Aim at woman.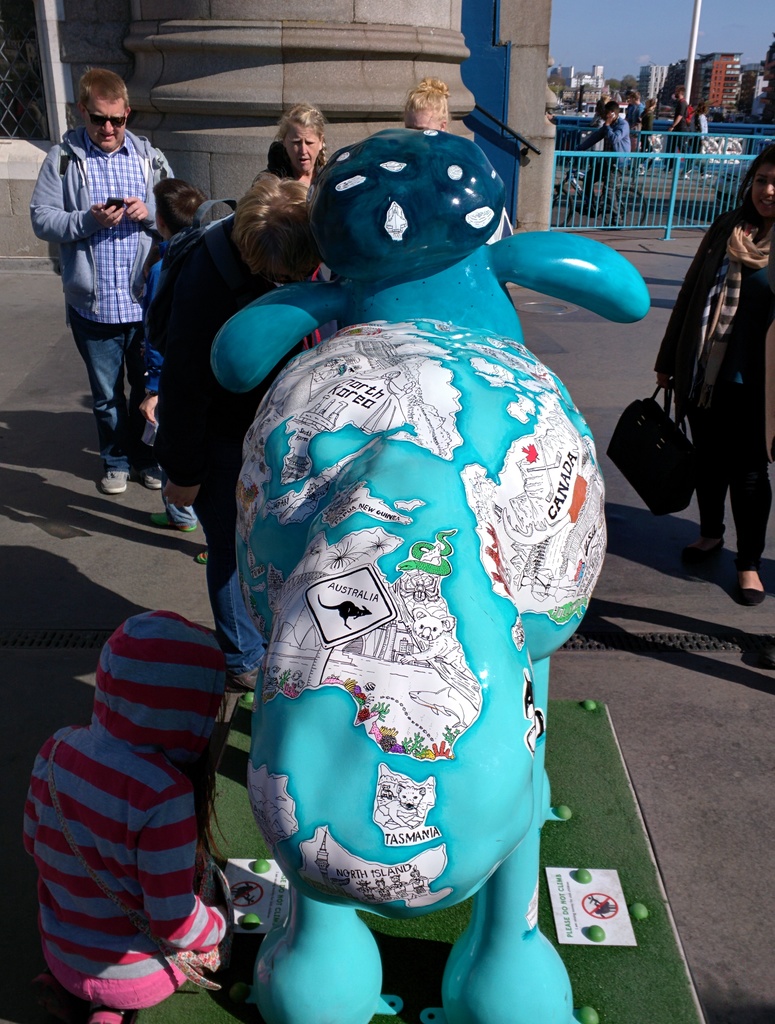
Aimed at box=[653, 142, 774, 608].
